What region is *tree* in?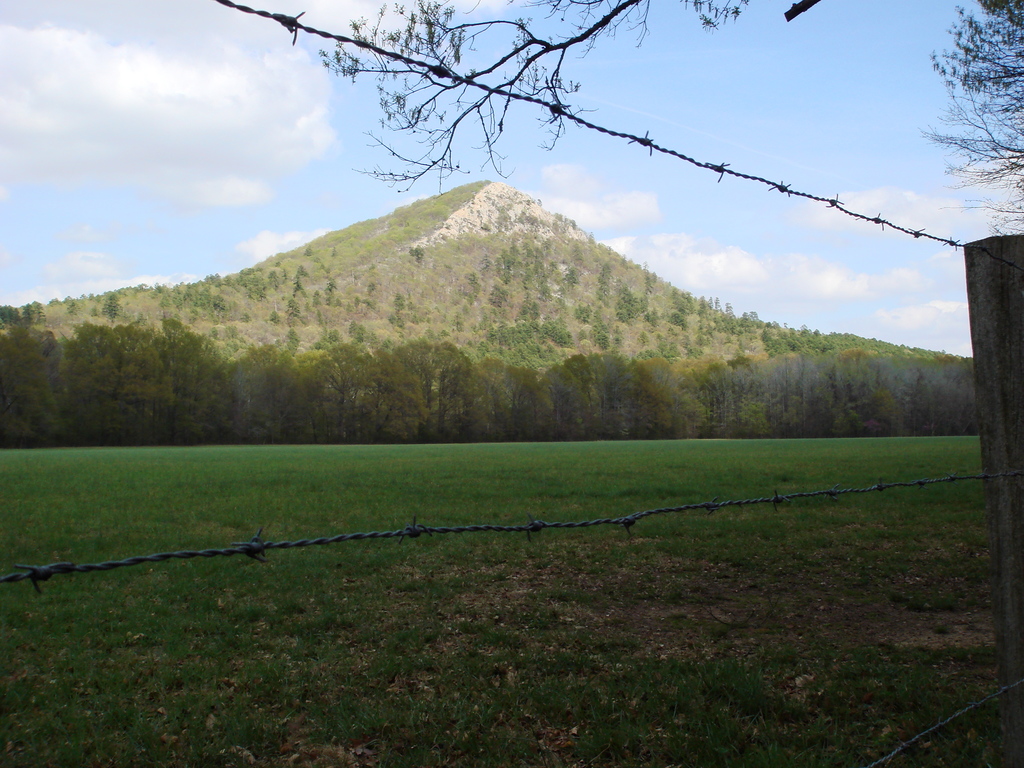
Rect(914, 0, 1023, 249).
